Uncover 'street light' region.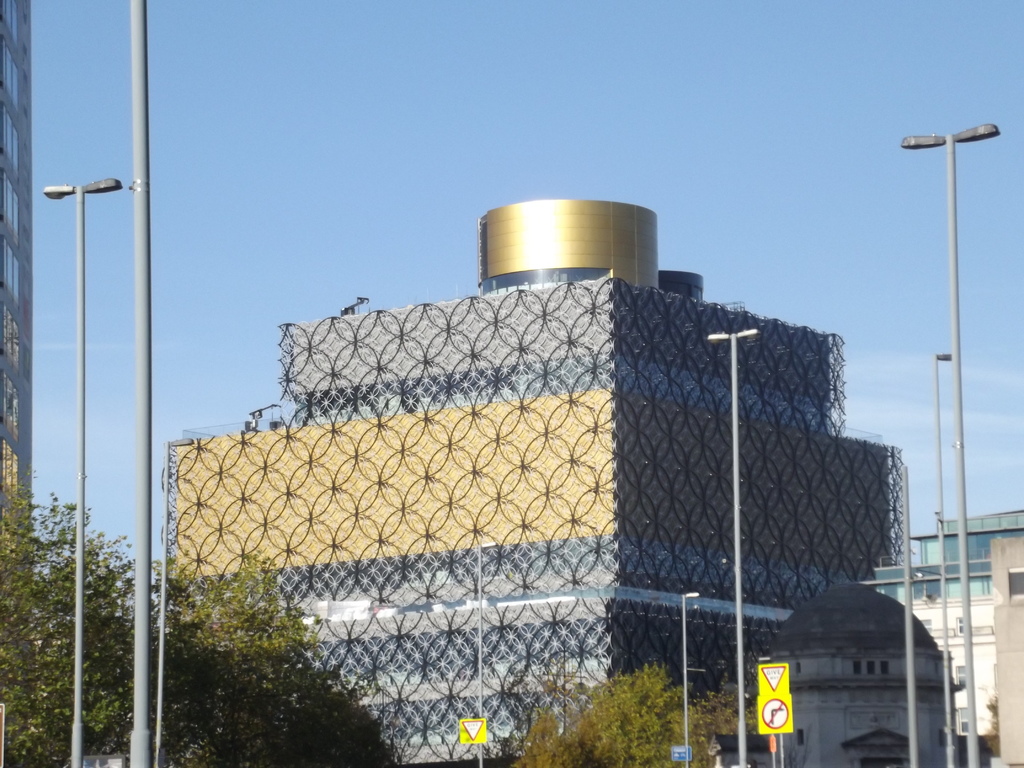
Uncovered: <box>900,77,1007,554</box>.
